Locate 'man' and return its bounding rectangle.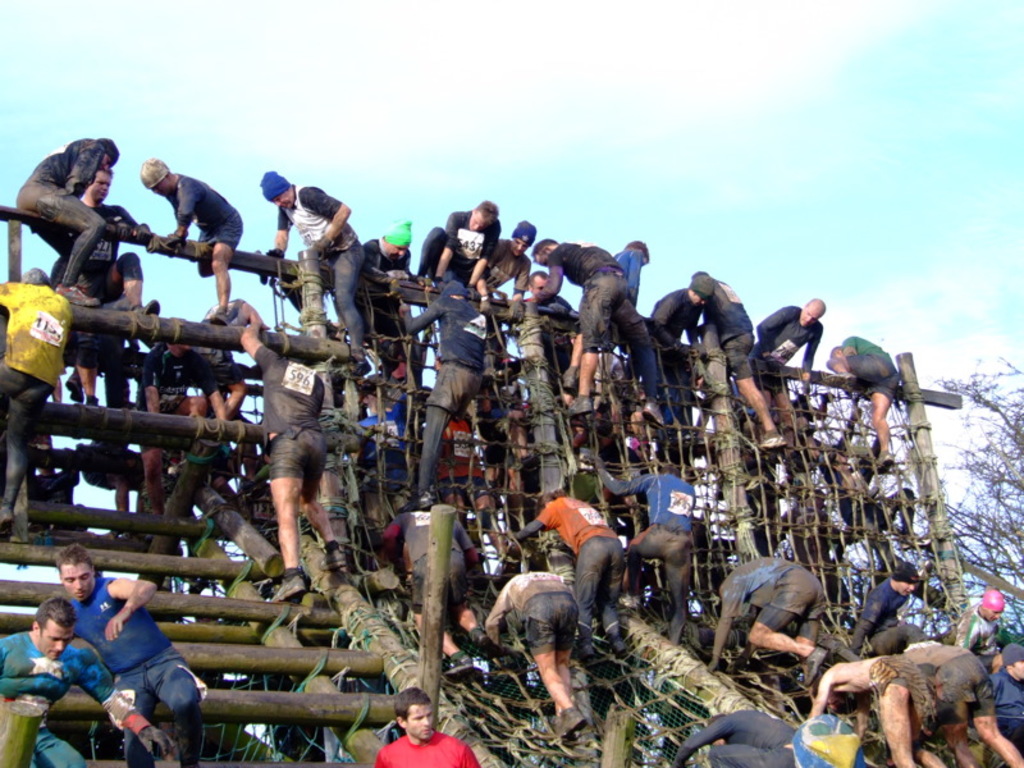
(823,335,895,477).
